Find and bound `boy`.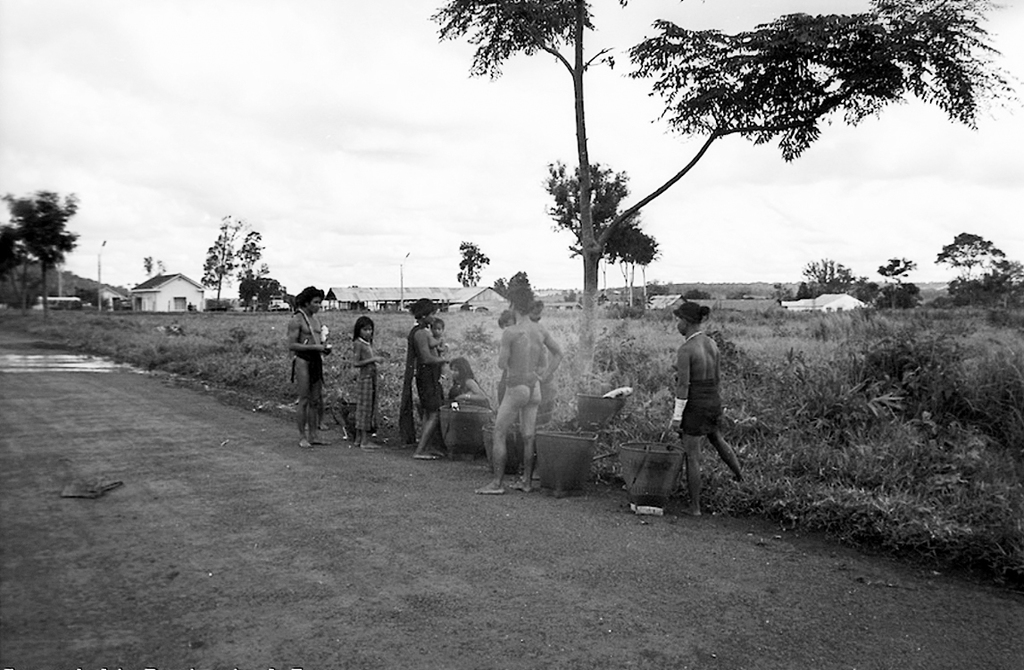
Bound: Rect(290, 286, 333, 452).
